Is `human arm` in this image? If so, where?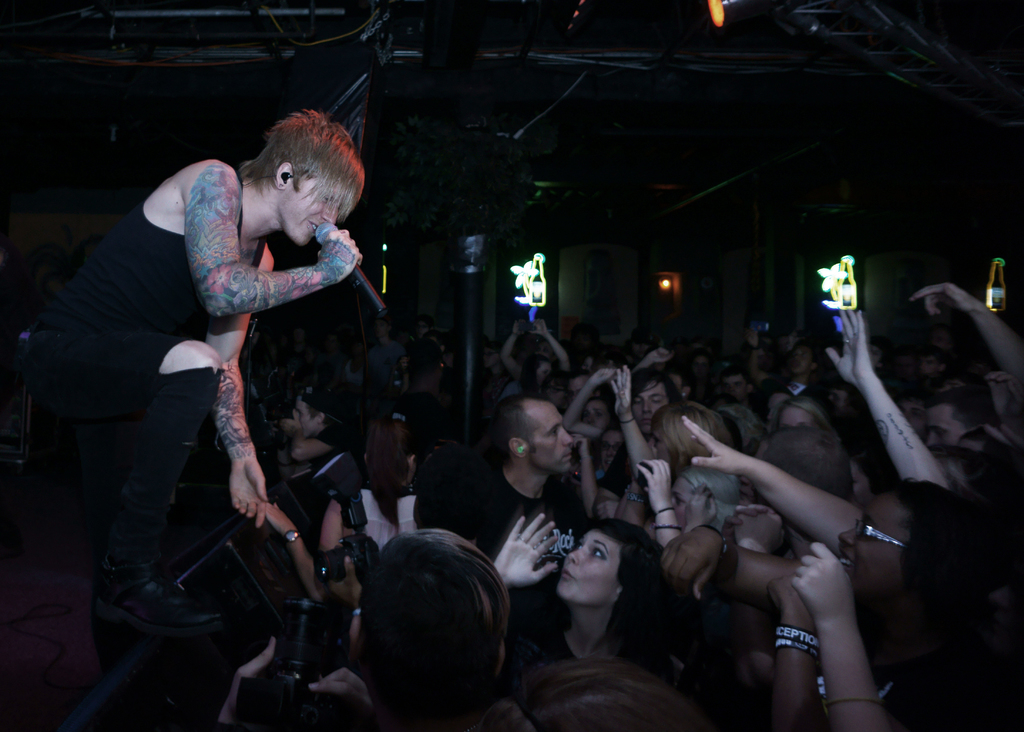
Yes, at rect(543, 363, 607, 433).
